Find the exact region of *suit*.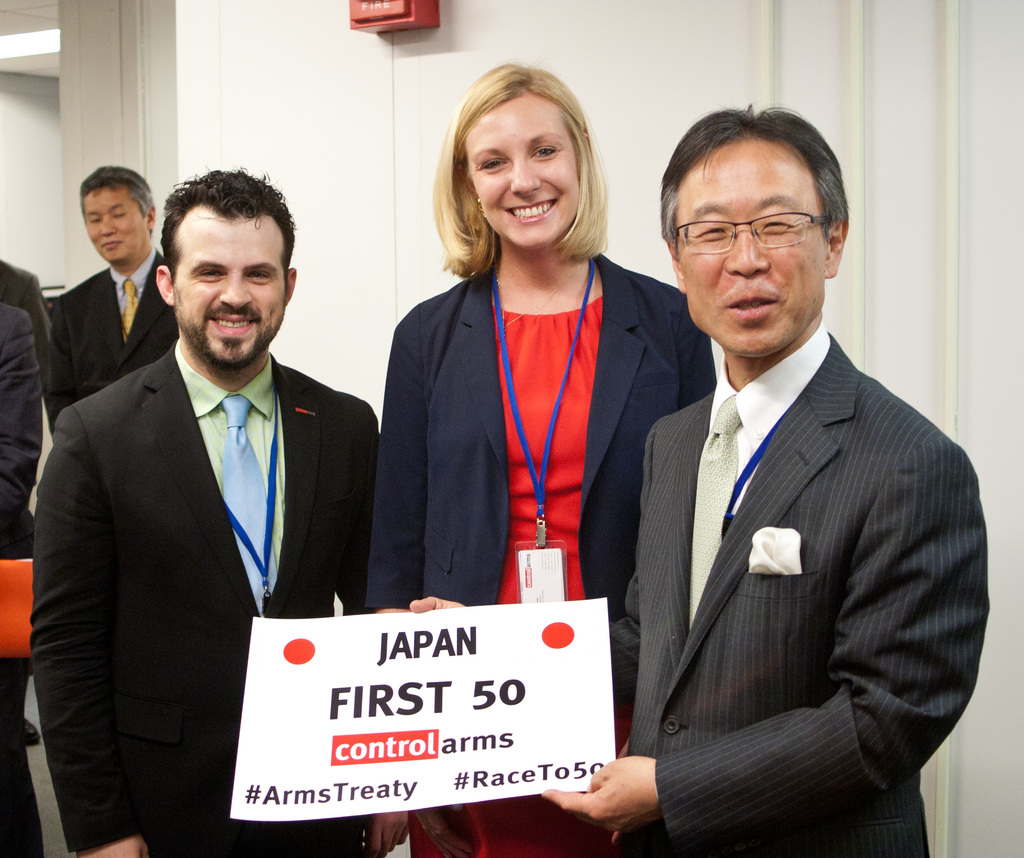
Exact region: box(46, 248, 179, 443).
